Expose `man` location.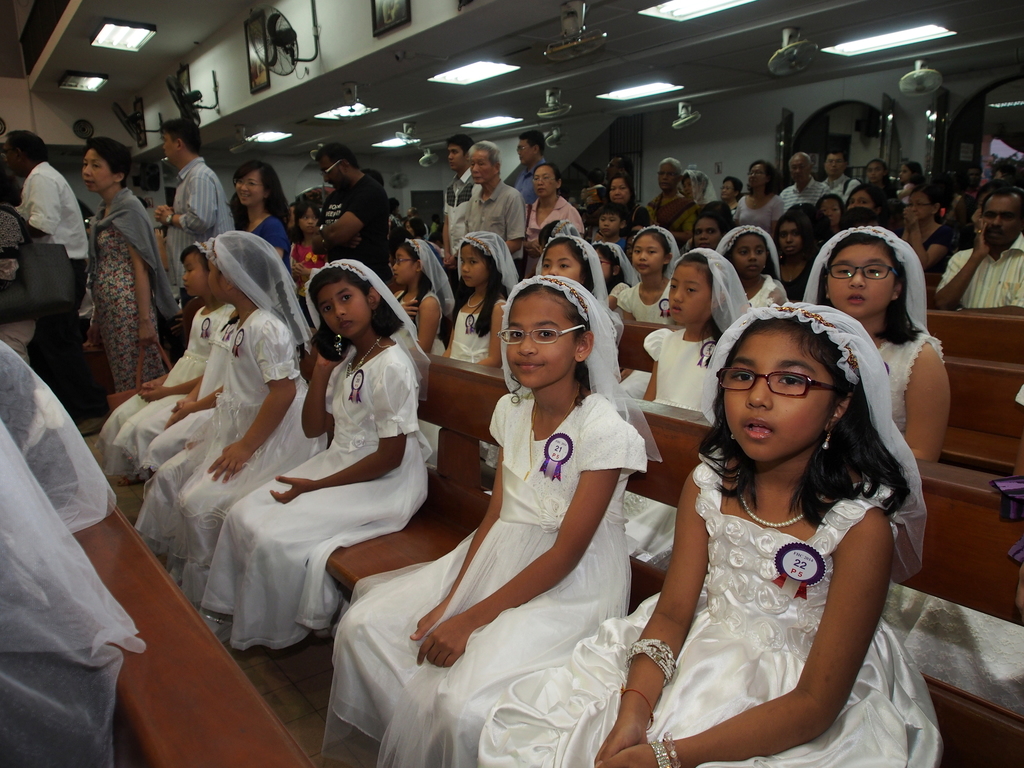
Exposed at [x1=821, y1=149, x2=856, y2=198].
